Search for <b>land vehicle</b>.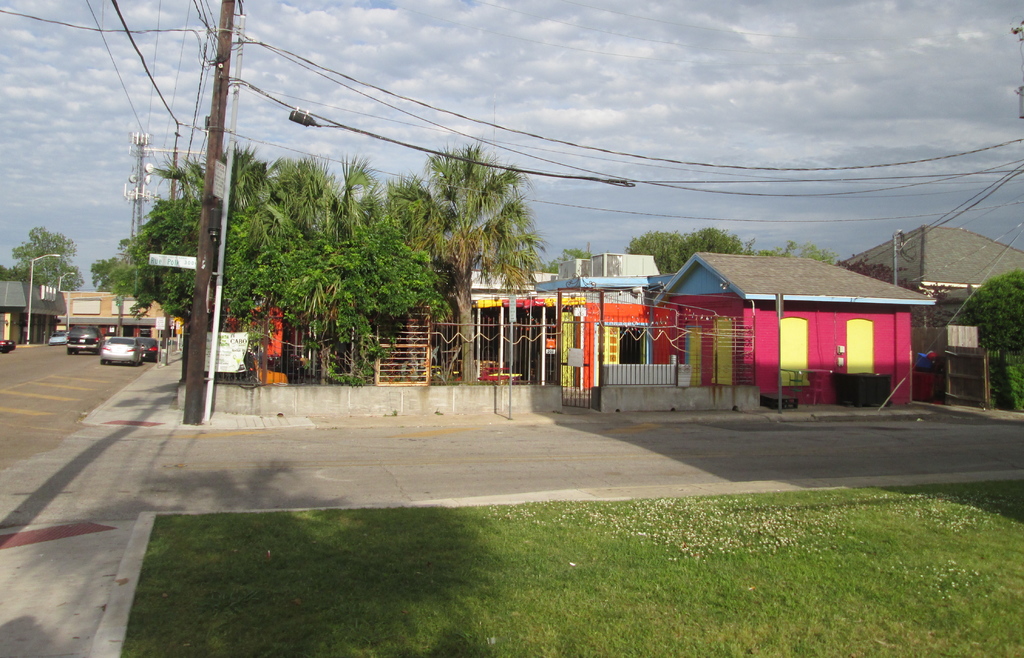
Found at 67:329:101:352.
